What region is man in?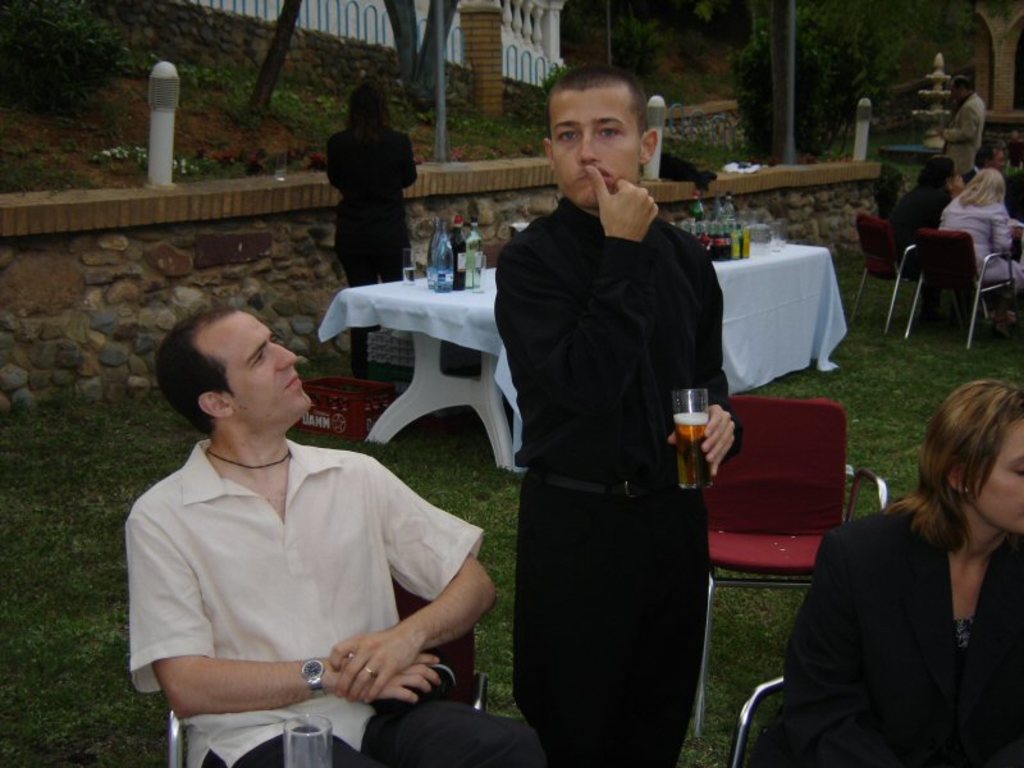
bbox(106, 271, 471, 751).
